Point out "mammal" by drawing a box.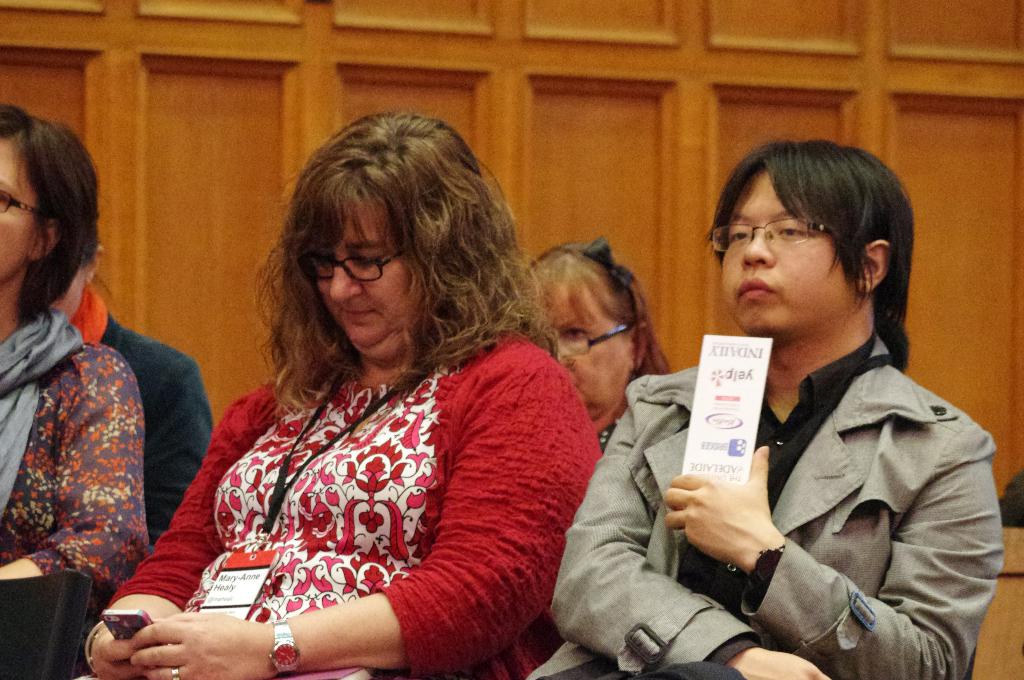
0:93:145:583.
